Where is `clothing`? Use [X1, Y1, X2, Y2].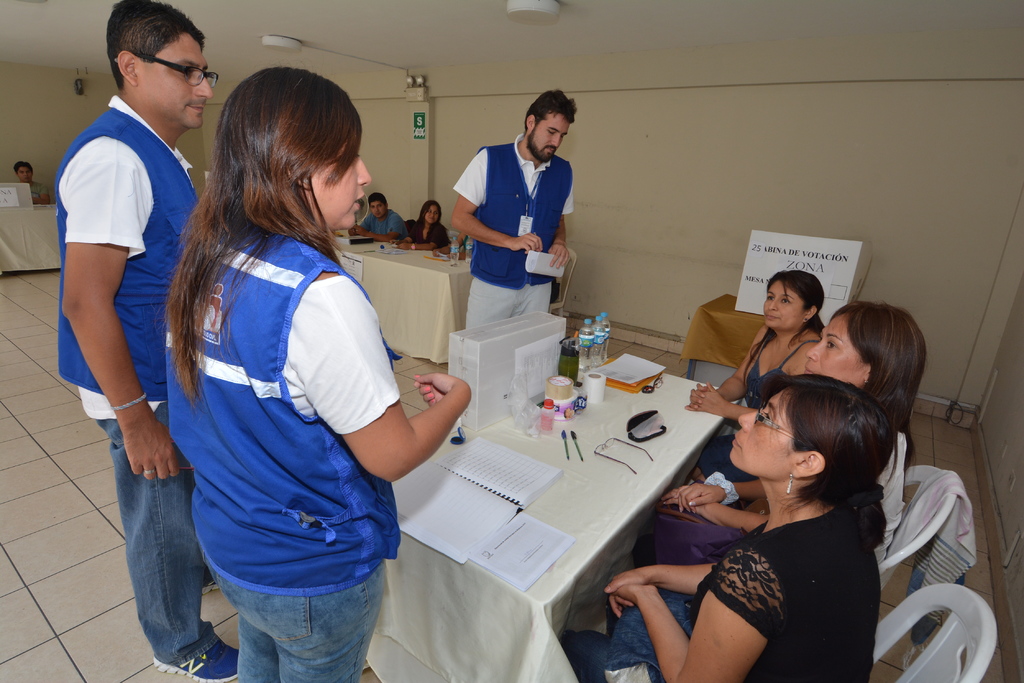
[364, 205, 401, 238].
